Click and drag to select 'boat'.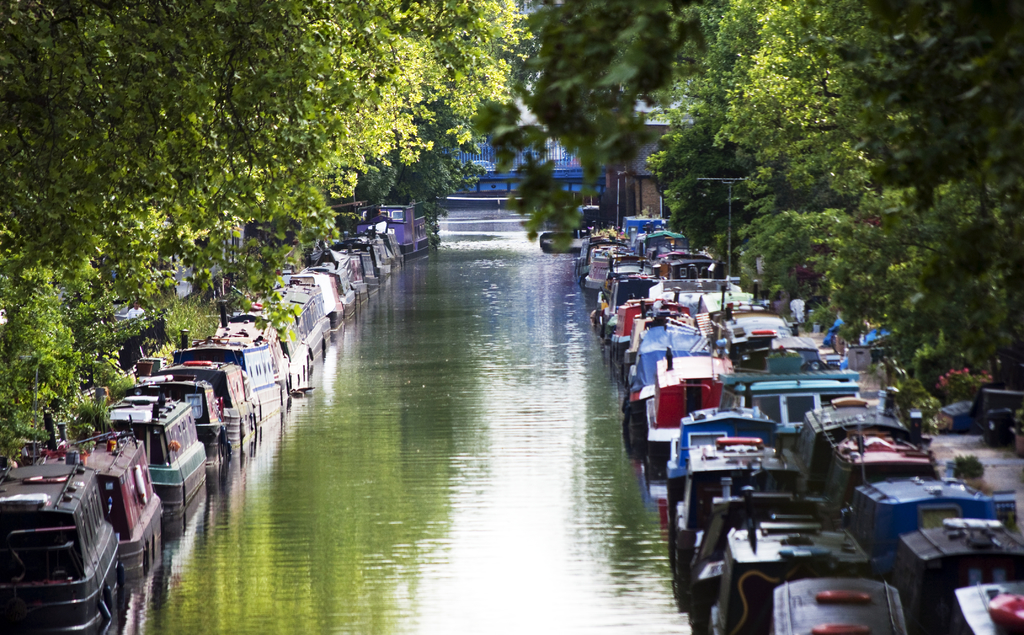
Selection: 0/455/119/634.
